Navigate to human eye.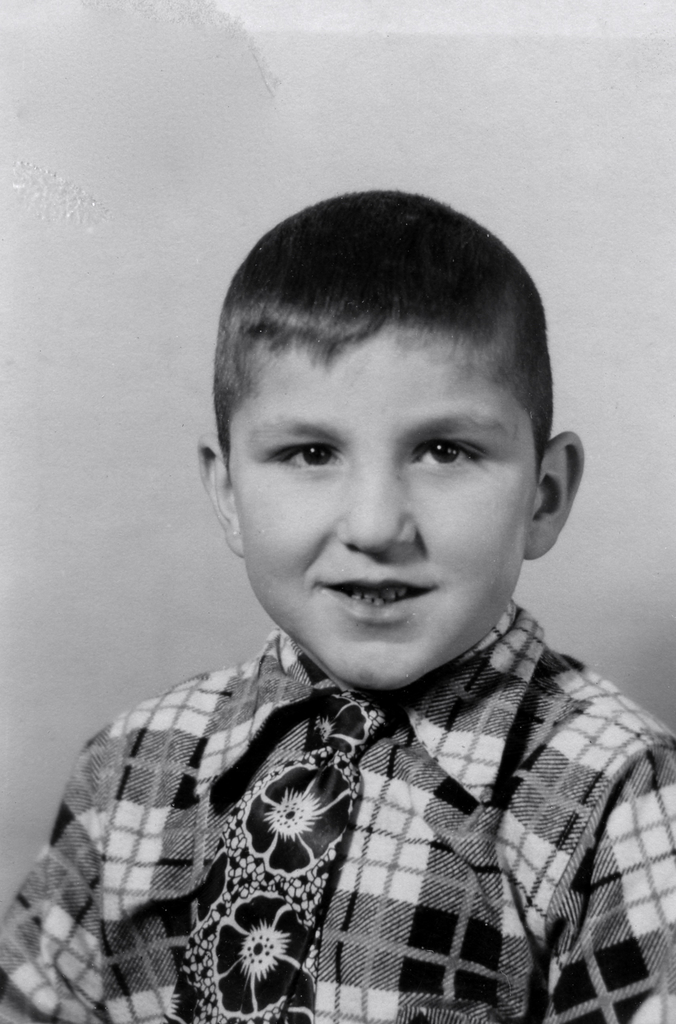
Navigation target: crop(271, 431, 345, 474).
